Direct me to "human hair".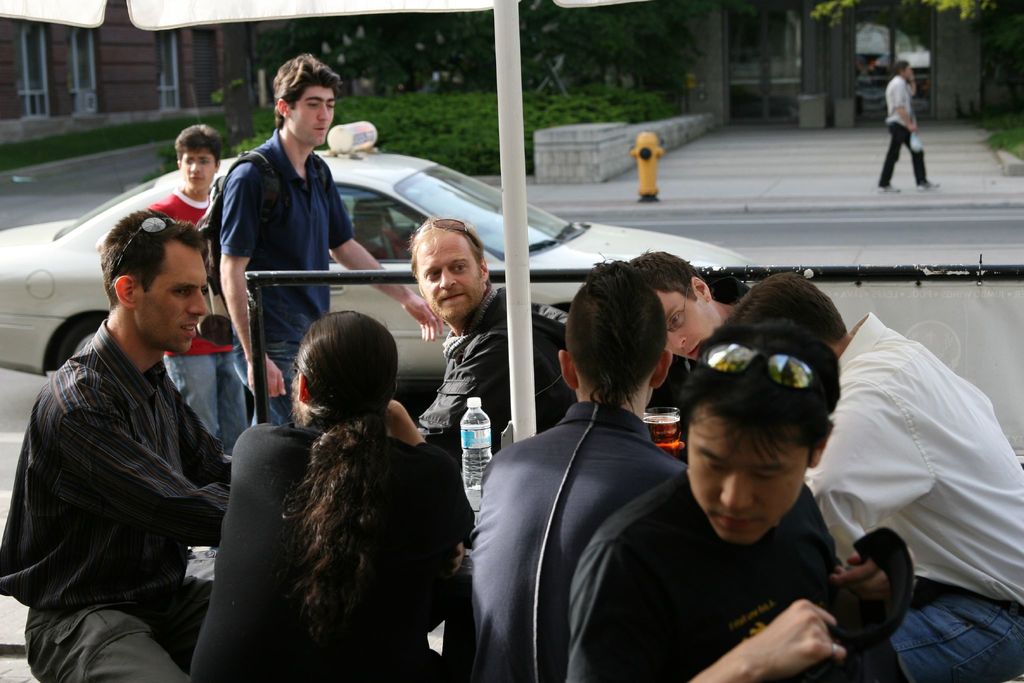
Direction: [274, 52, 346, 131].
